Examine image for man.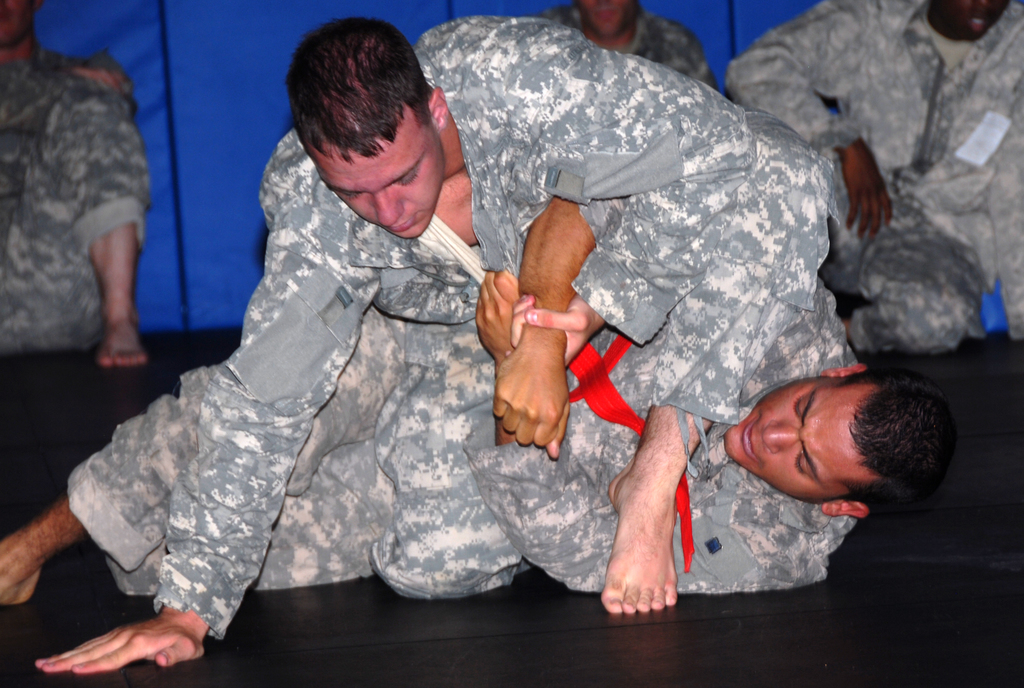
Examination result: {"x1": 719, "y1": 0, "x2": 1023, "y2": 356}.
